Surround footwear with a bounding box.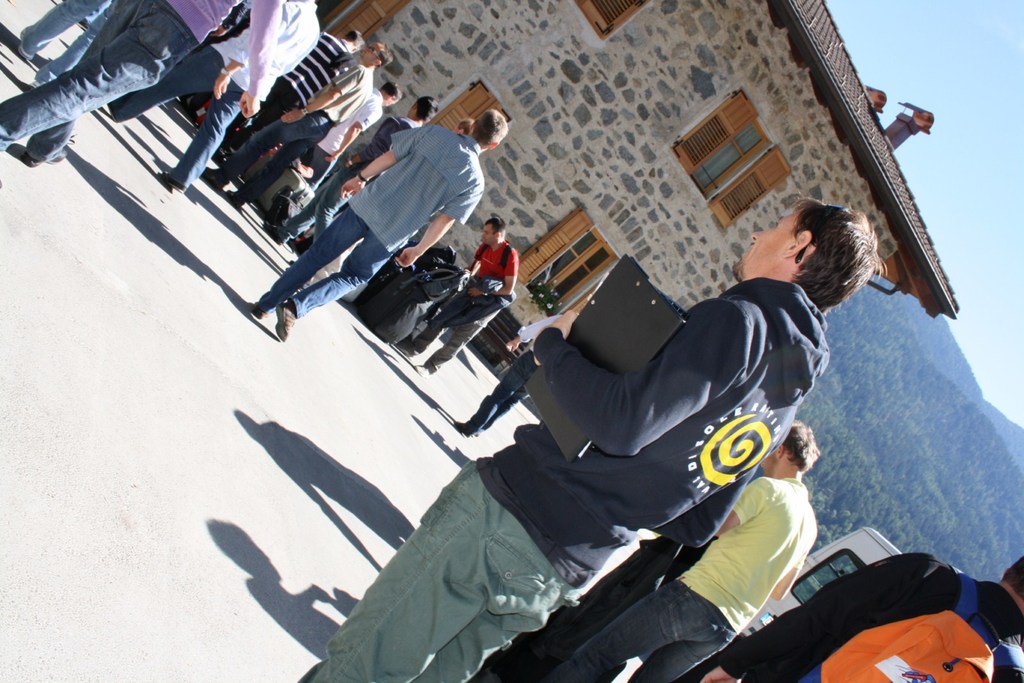
273:301:295:343.
